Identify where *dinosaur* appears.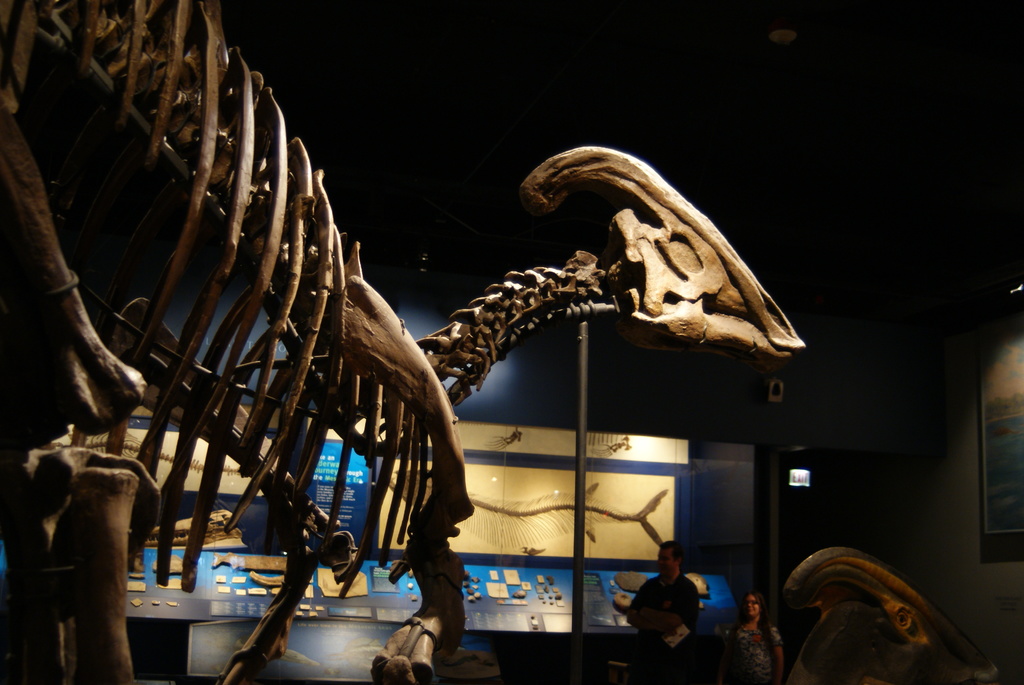
Appears at pyautogui.locateOnScreen(0, 141, 816, 684).
